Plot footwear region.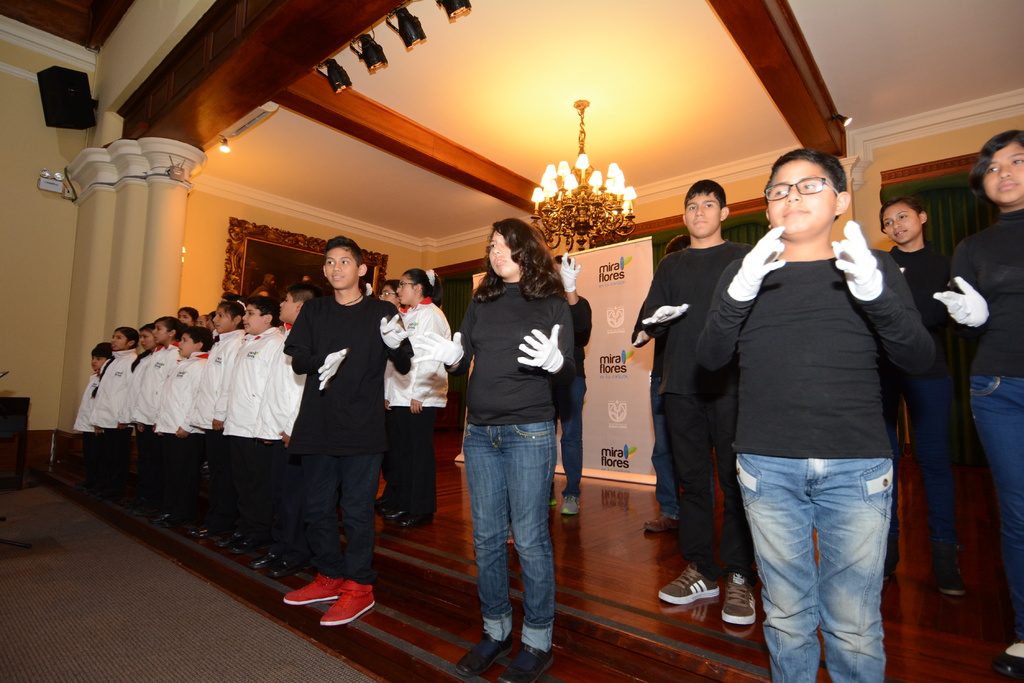
Plotted at {"left": 657, "top": 566, "right": 723, "bottom": 597}.
